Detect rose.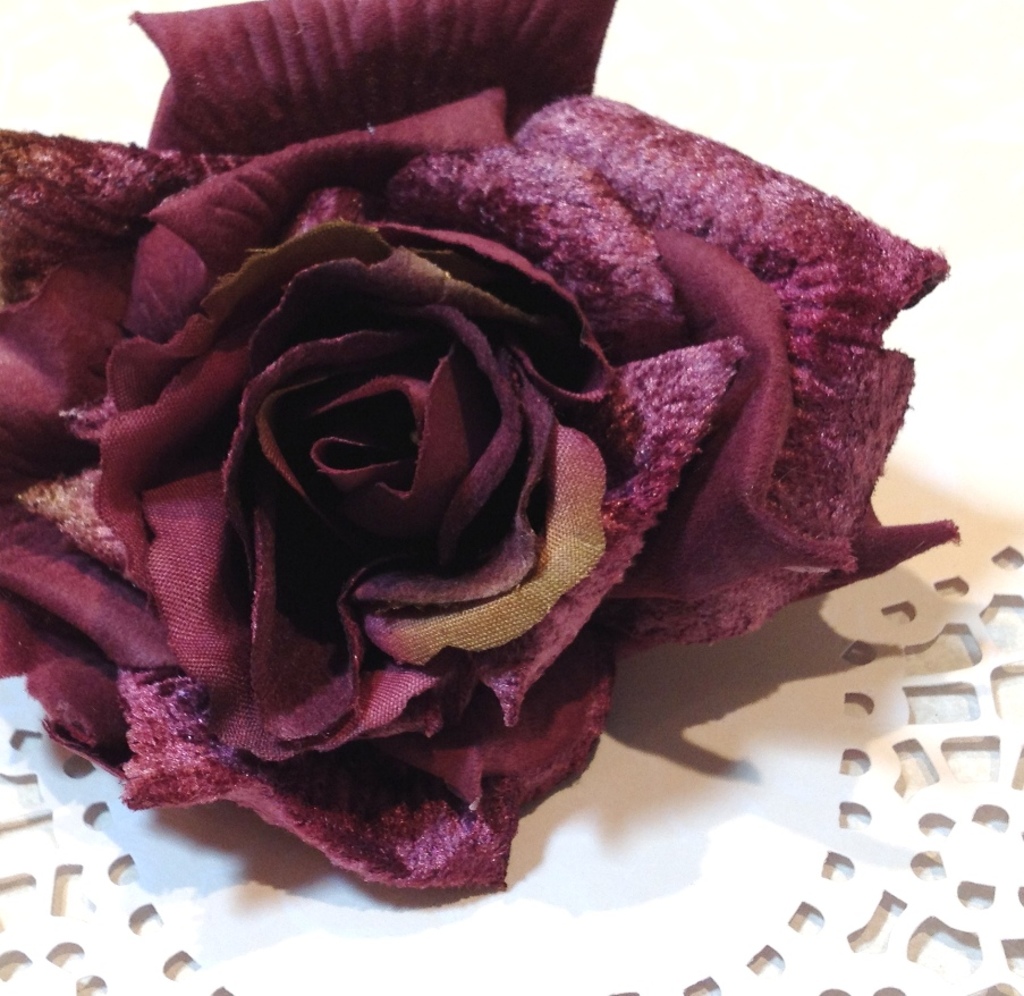
Detected at rect(0, 0, 964, 893).
